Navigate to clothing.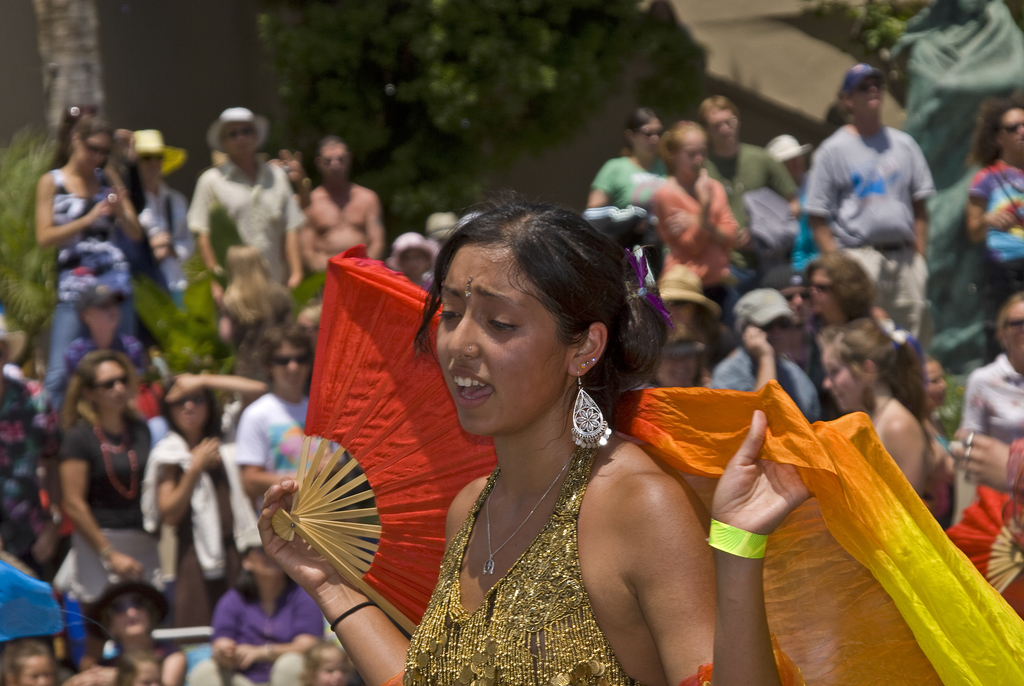
Navigation target: box=[404, 455, 631, 682].
